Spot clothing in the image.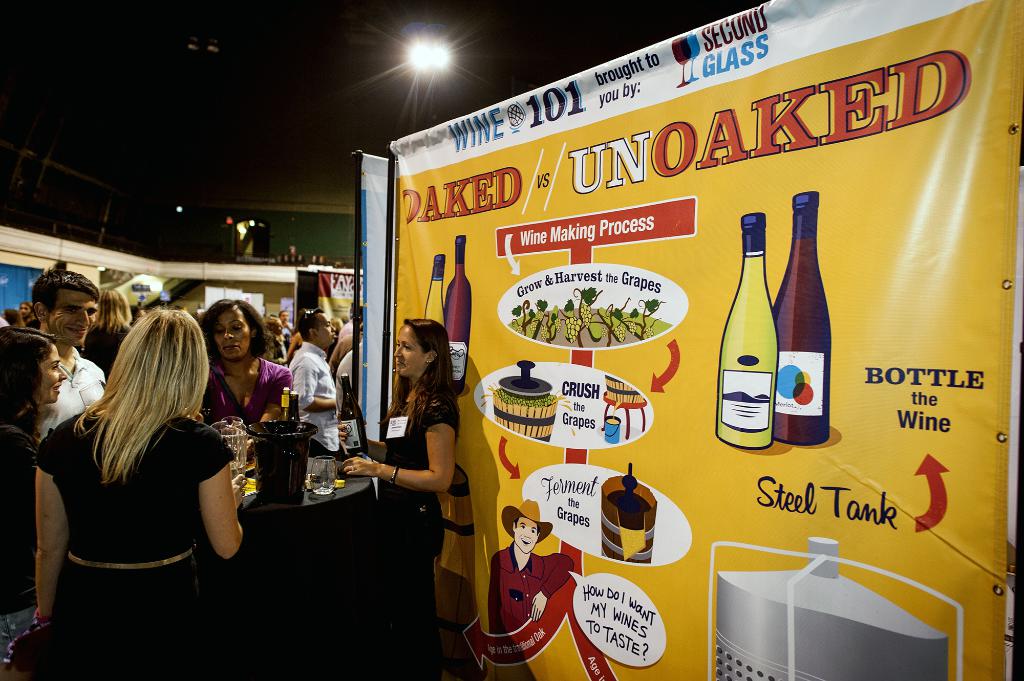
clothing found at <bbox>484, 551, 577, 634</bbox>.
